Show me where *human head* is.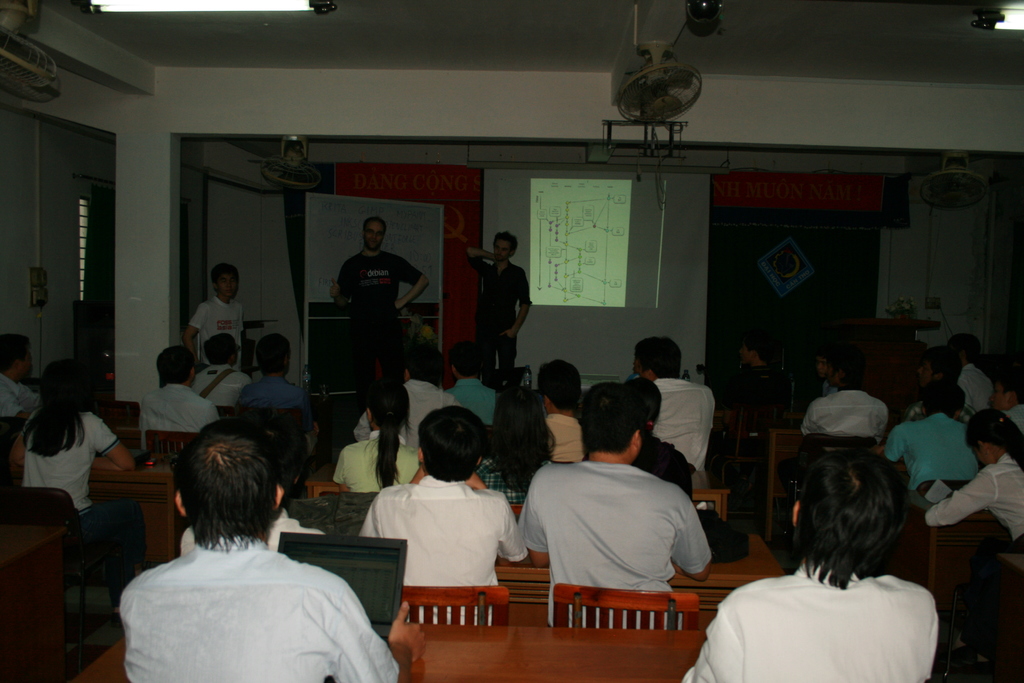
*human head* is at locate(45, 363, 91, 407).
